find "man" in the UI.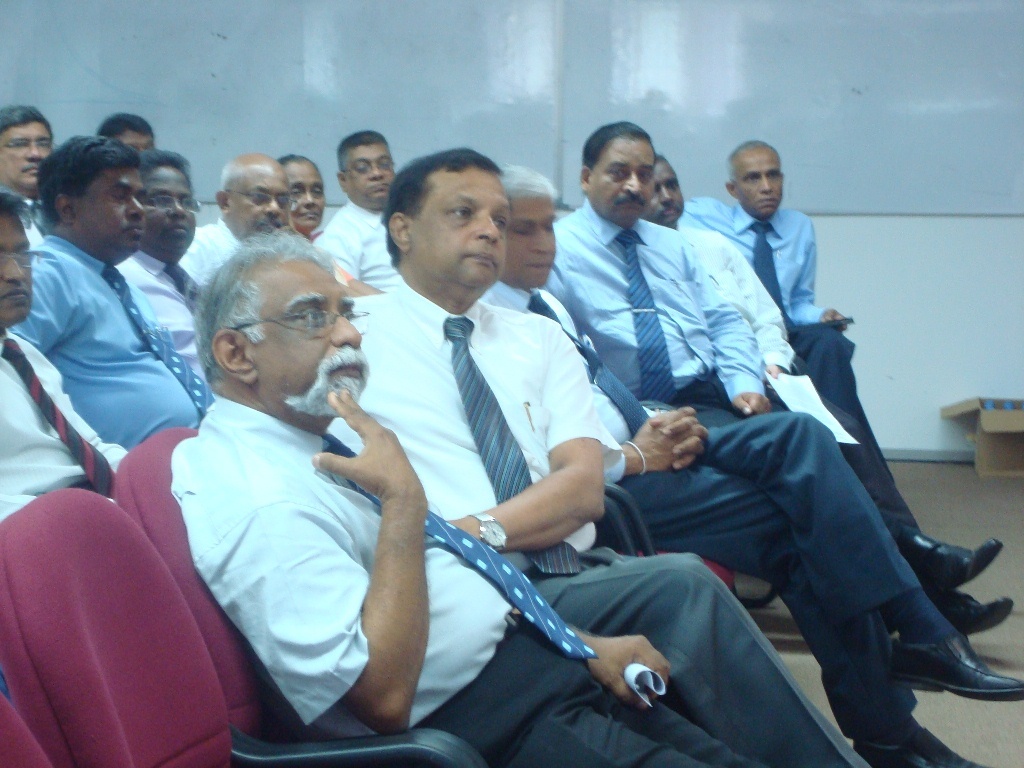
UI element at [x1=0, y1=101, x2=55, y2=243].
